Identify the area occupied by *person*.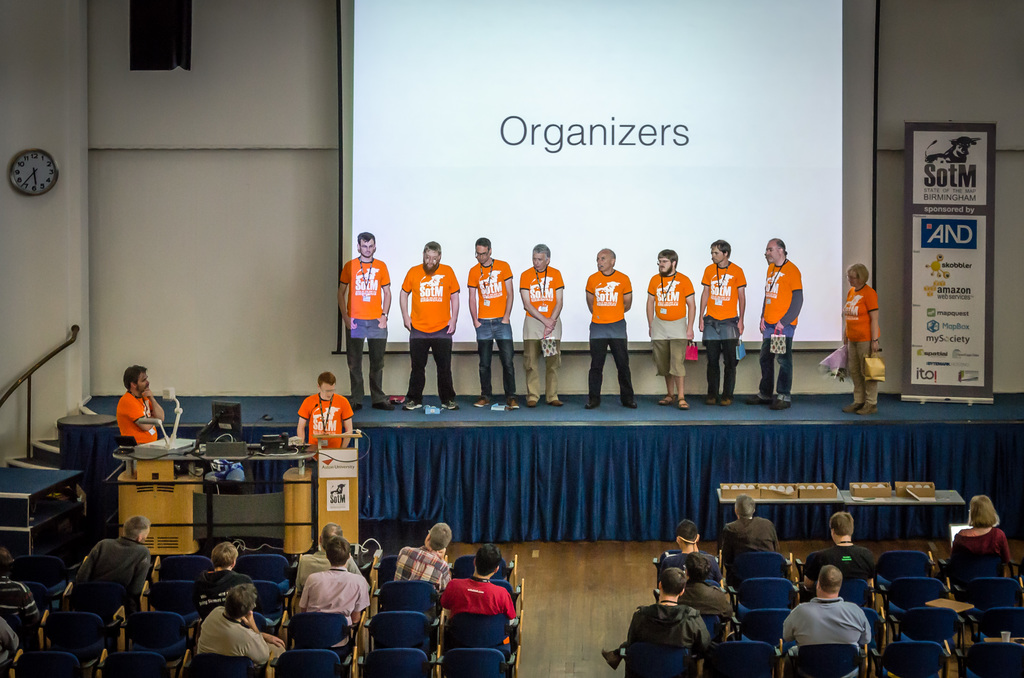
Area: [746, 239, 803, 410].
